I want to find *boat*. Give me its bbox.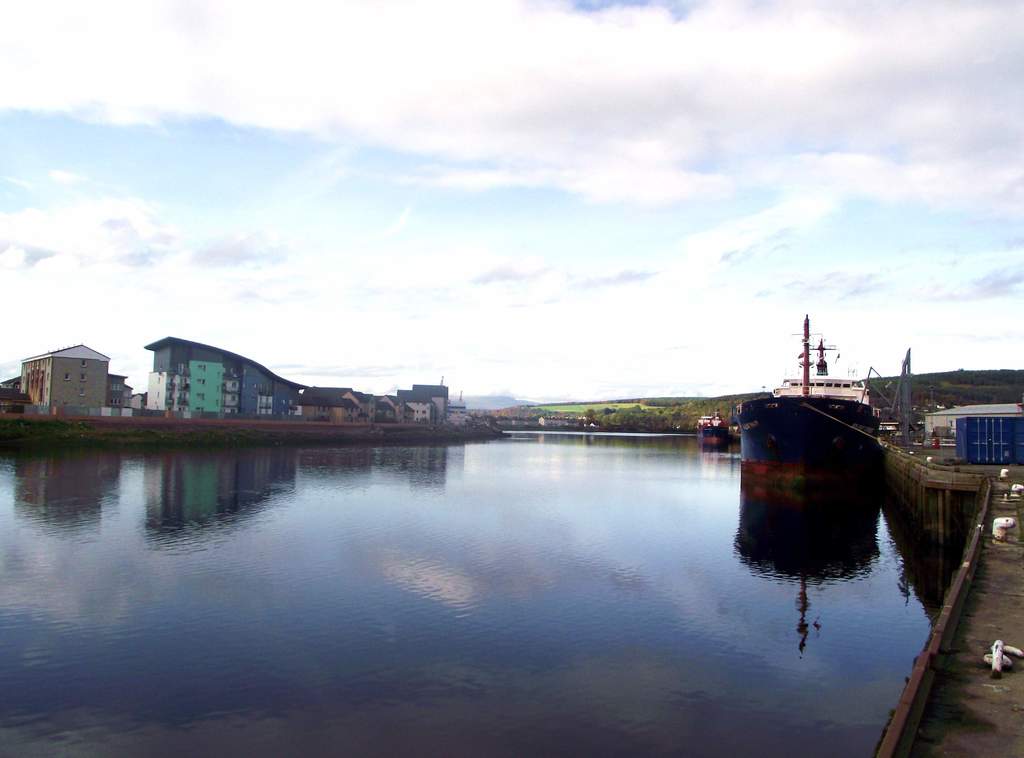
(x1=696, y1=409, x2=727, y2=454).
